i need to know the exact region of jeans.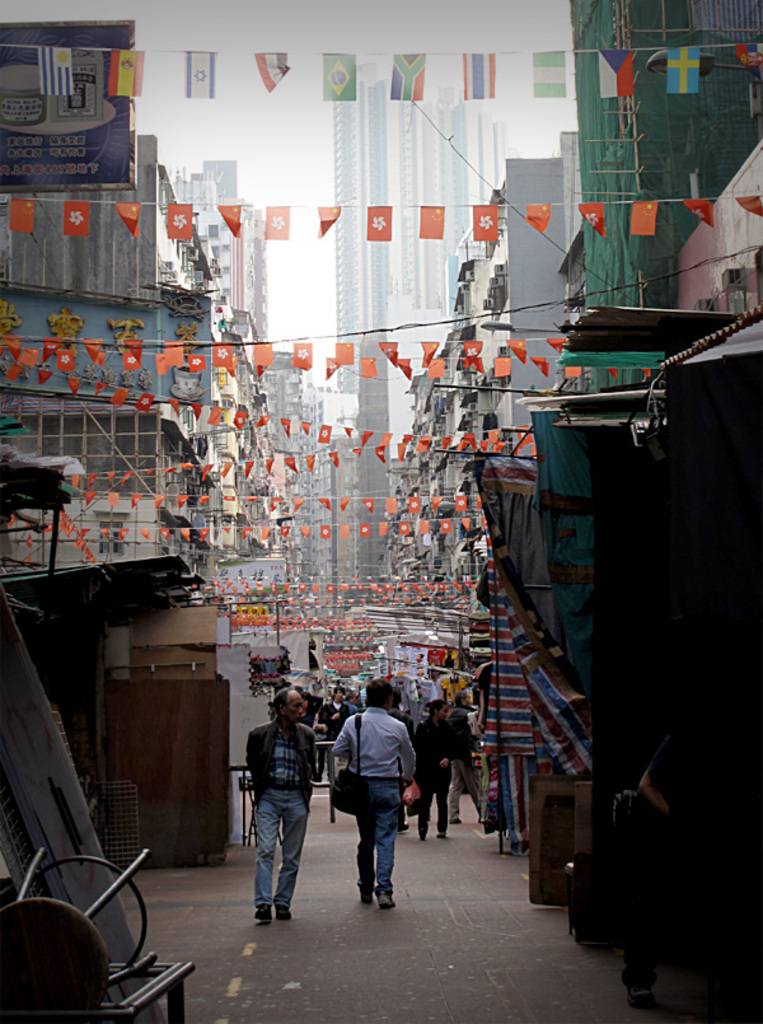
Region: l=356, t=777, r=403, b=893.
